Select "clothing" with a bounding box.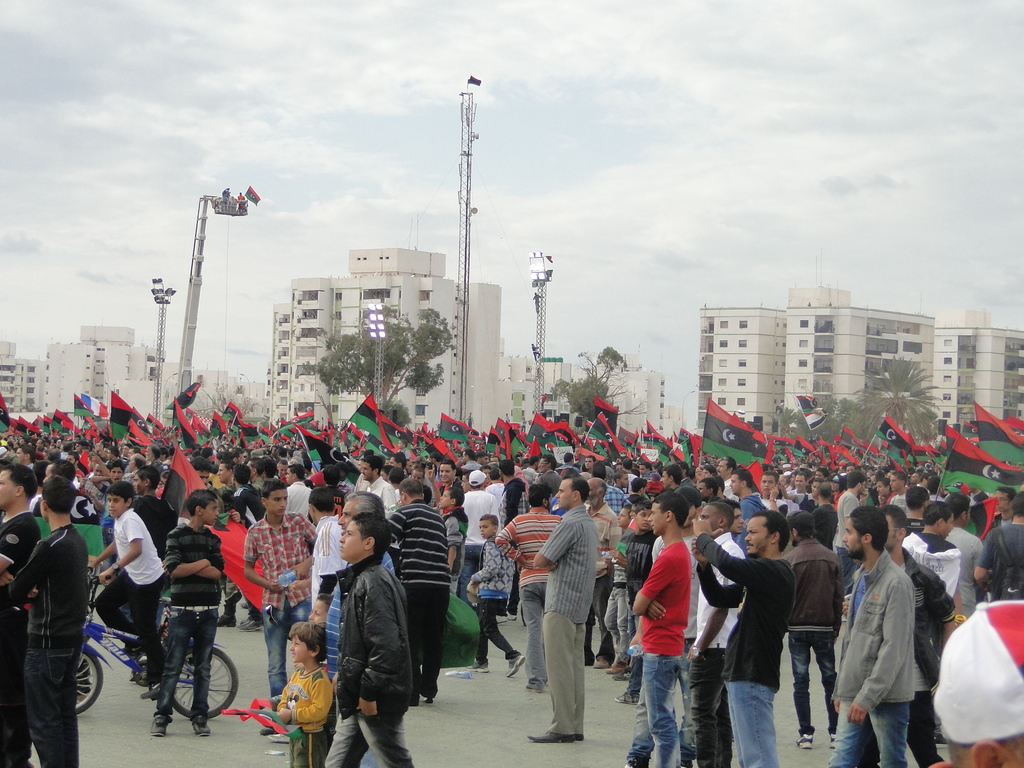
498/504/564/673.
